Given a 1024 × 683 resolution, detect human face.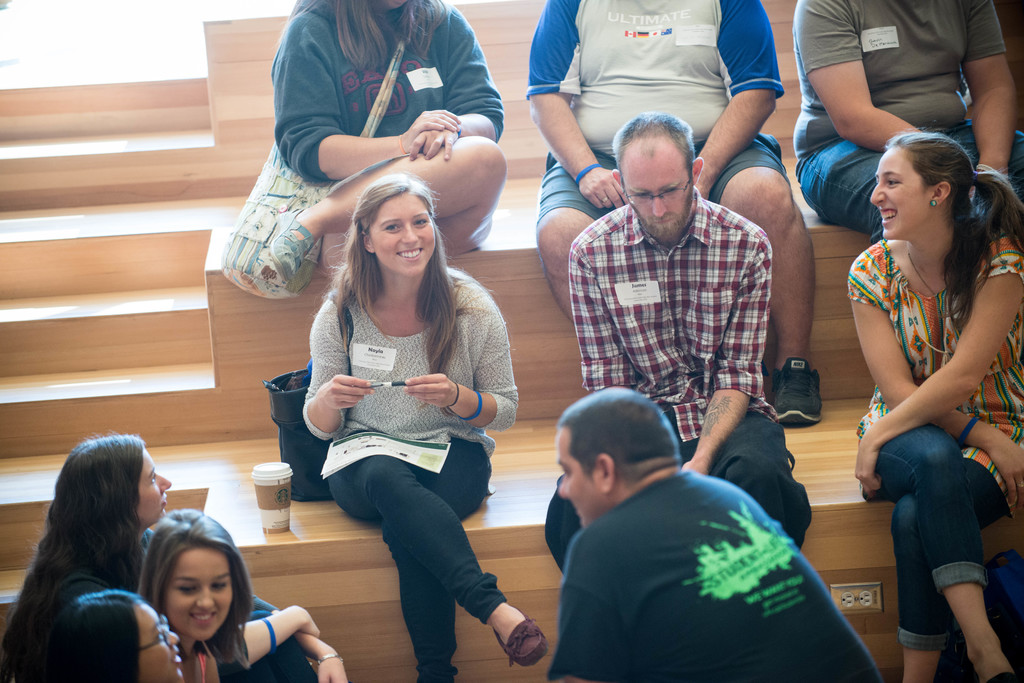
box(868, 149, 930, 242).
